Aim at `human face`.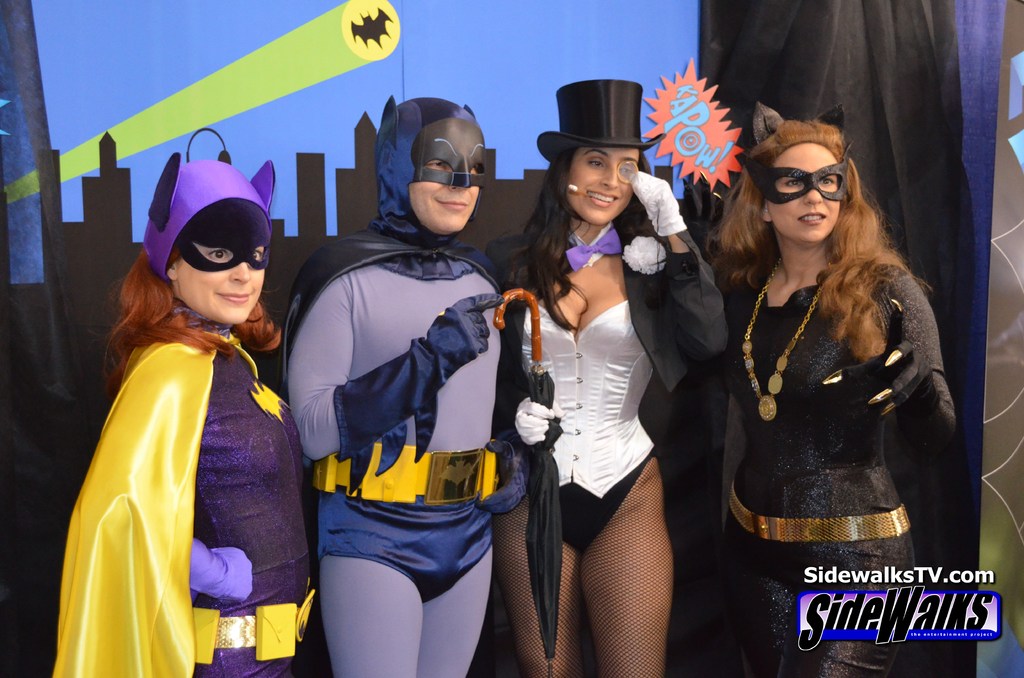
Aimed at left=172, top=240, right=266, bottom=320.
